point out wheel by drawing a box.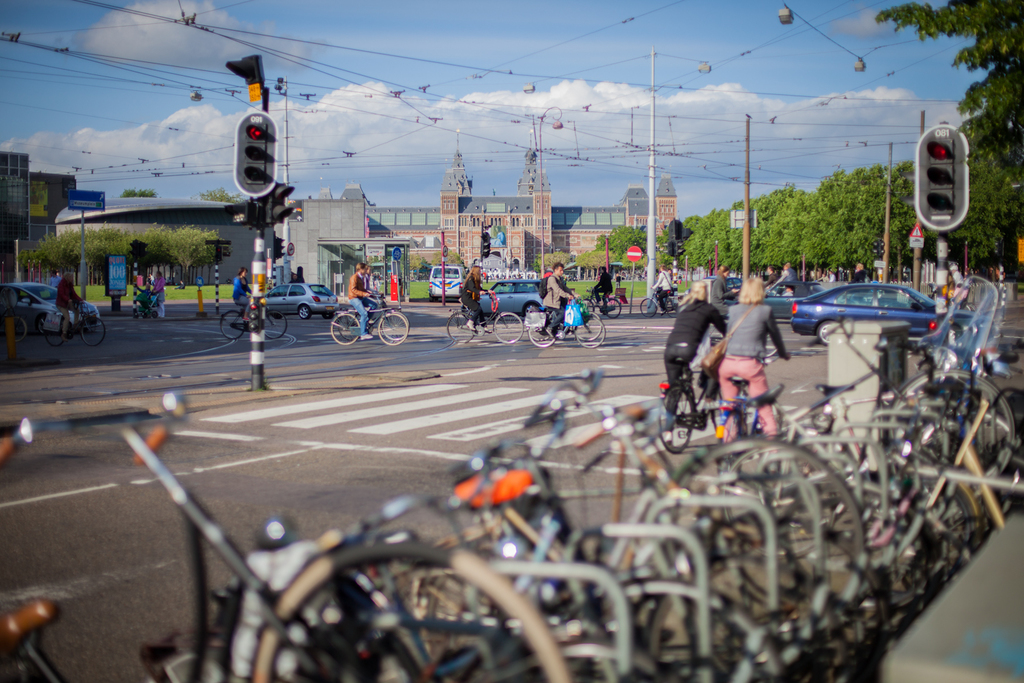
(14, 317, 27, 342).
